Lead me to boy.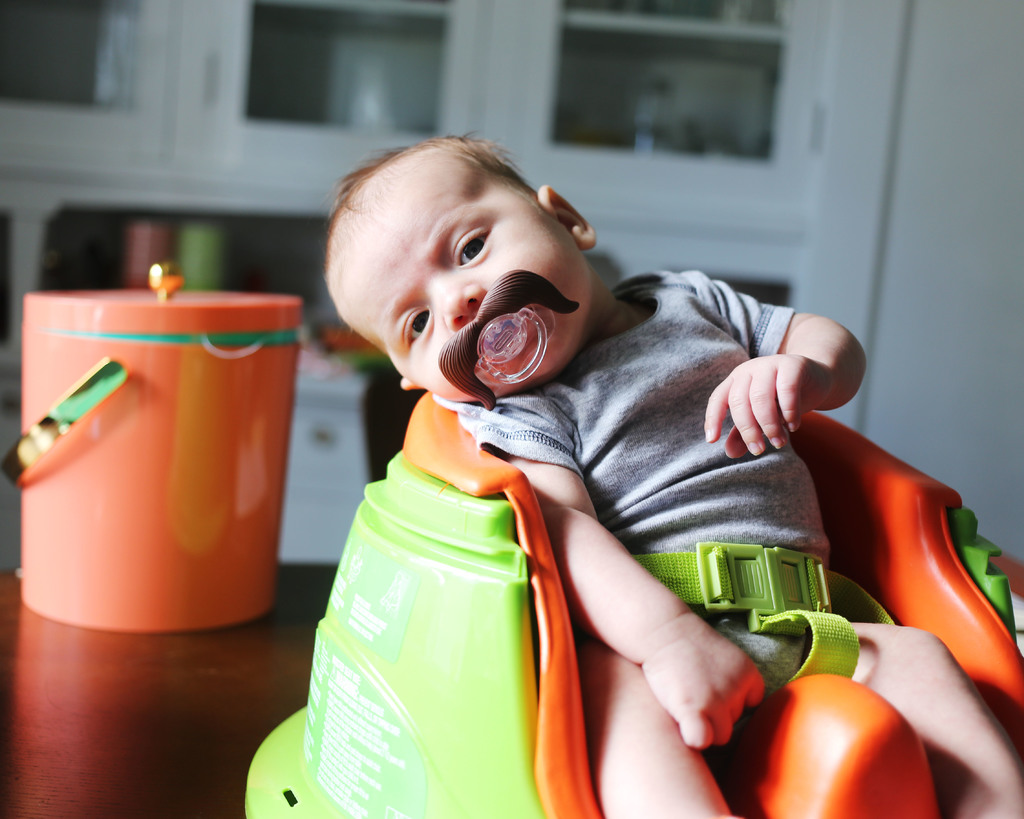
Lead to box=[319, 133, 1023, 818].
